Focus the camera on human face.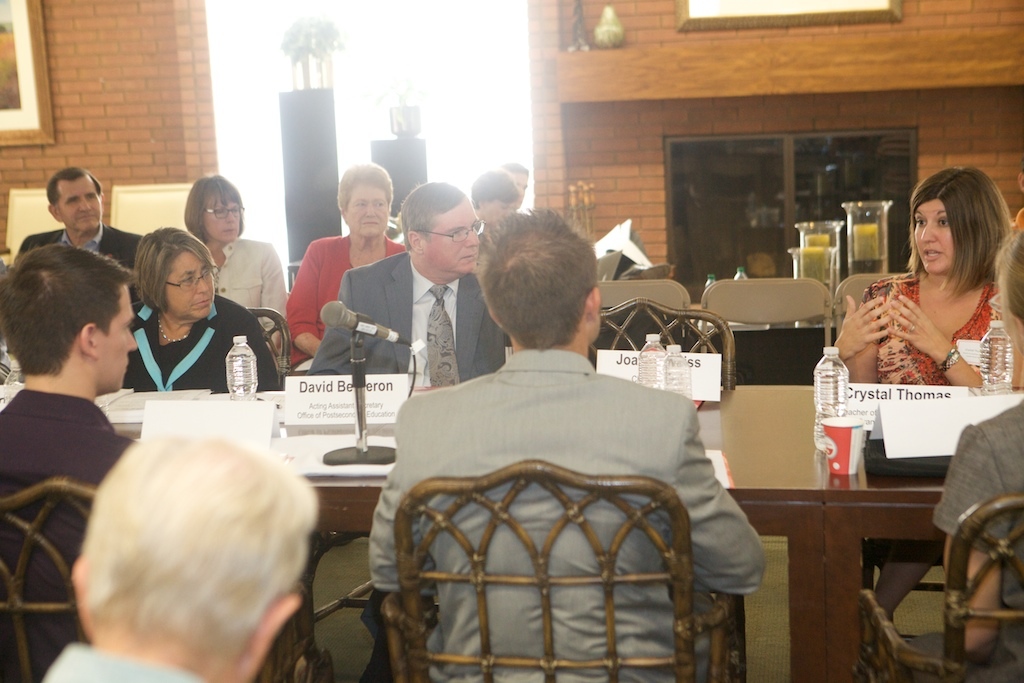
Focus region: 165 246 216 323.
